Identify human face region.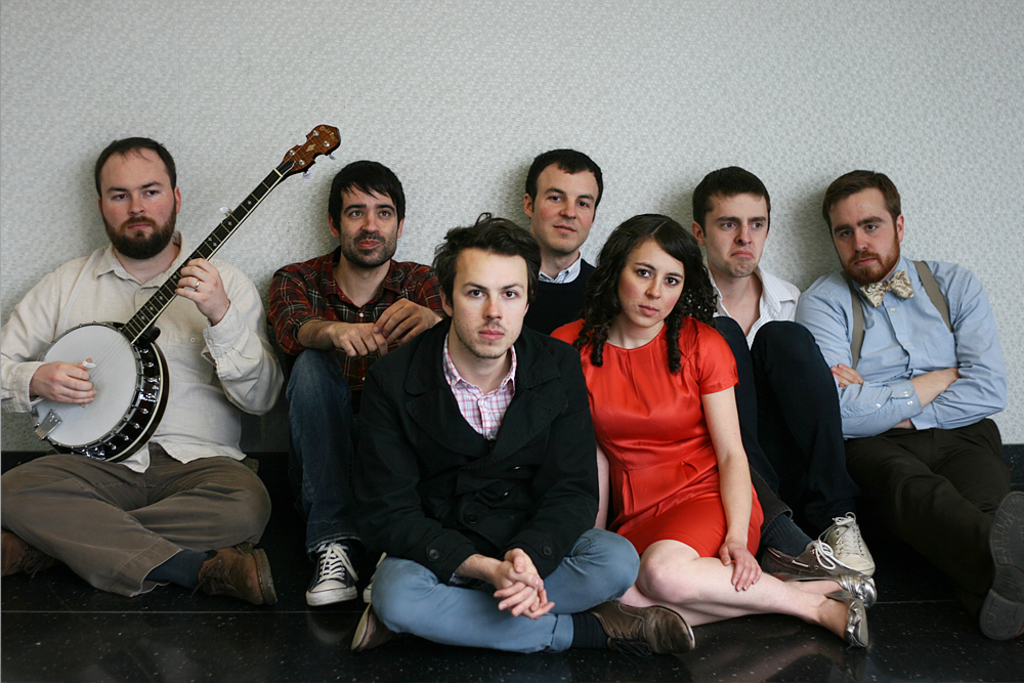
Region: BBox(451, 250, 524, 357).
